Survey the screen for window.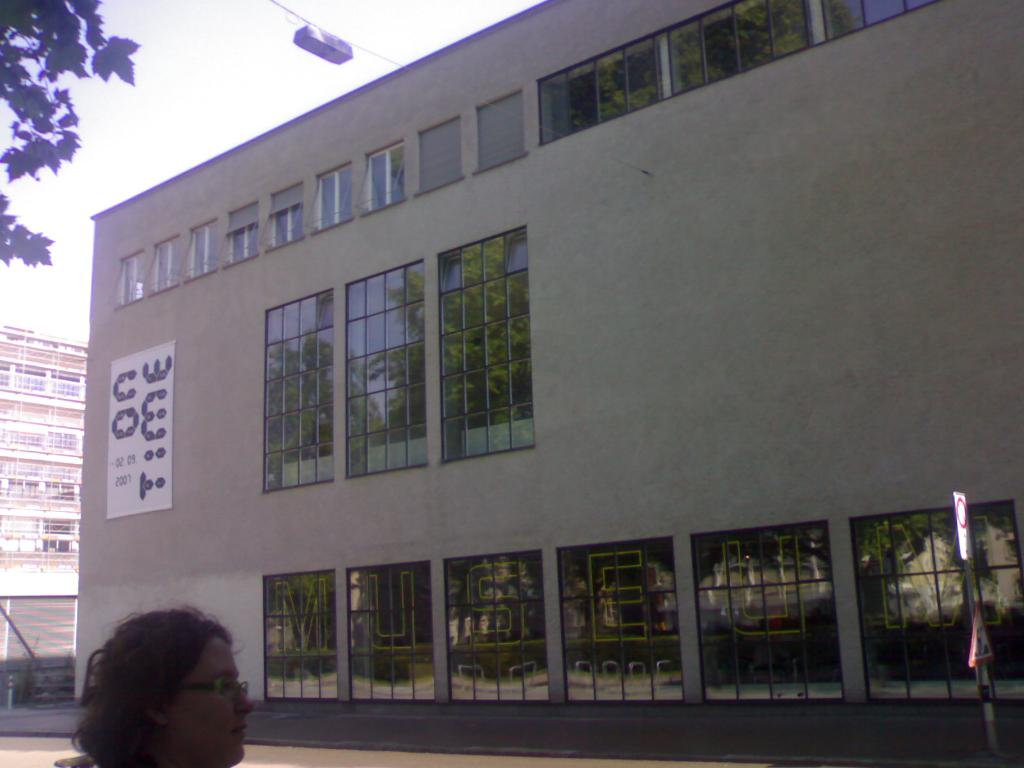
Survey found: (345, 257, 429, 475).
